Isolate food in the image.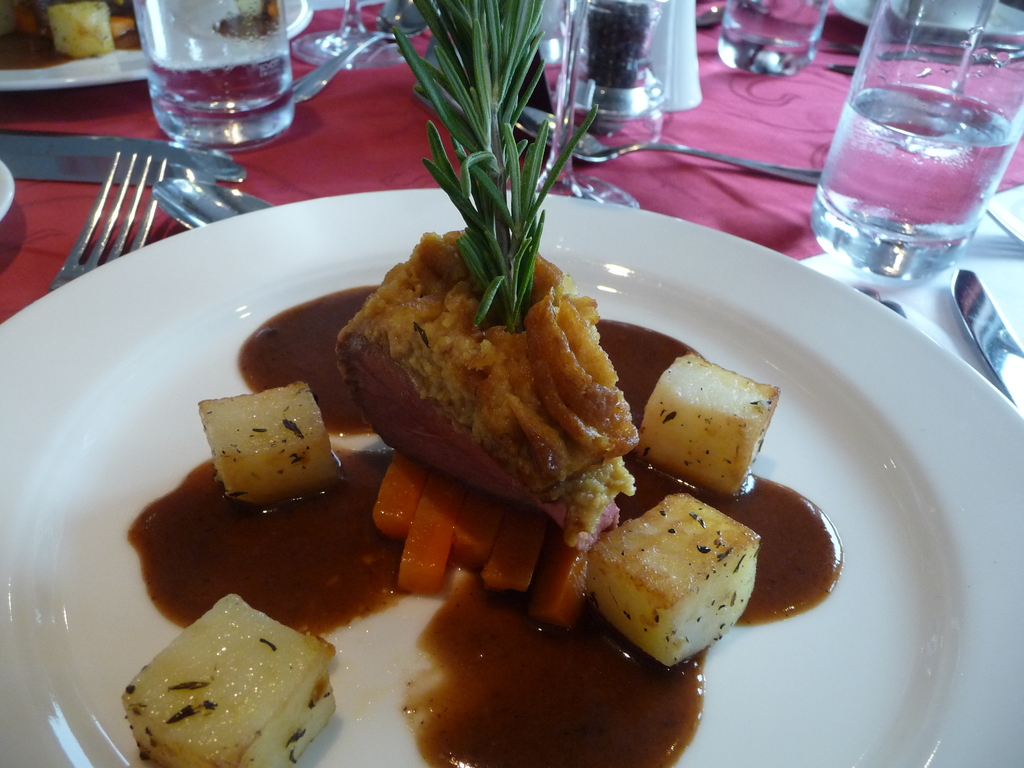
Isolated region: [582,488,765,664].
